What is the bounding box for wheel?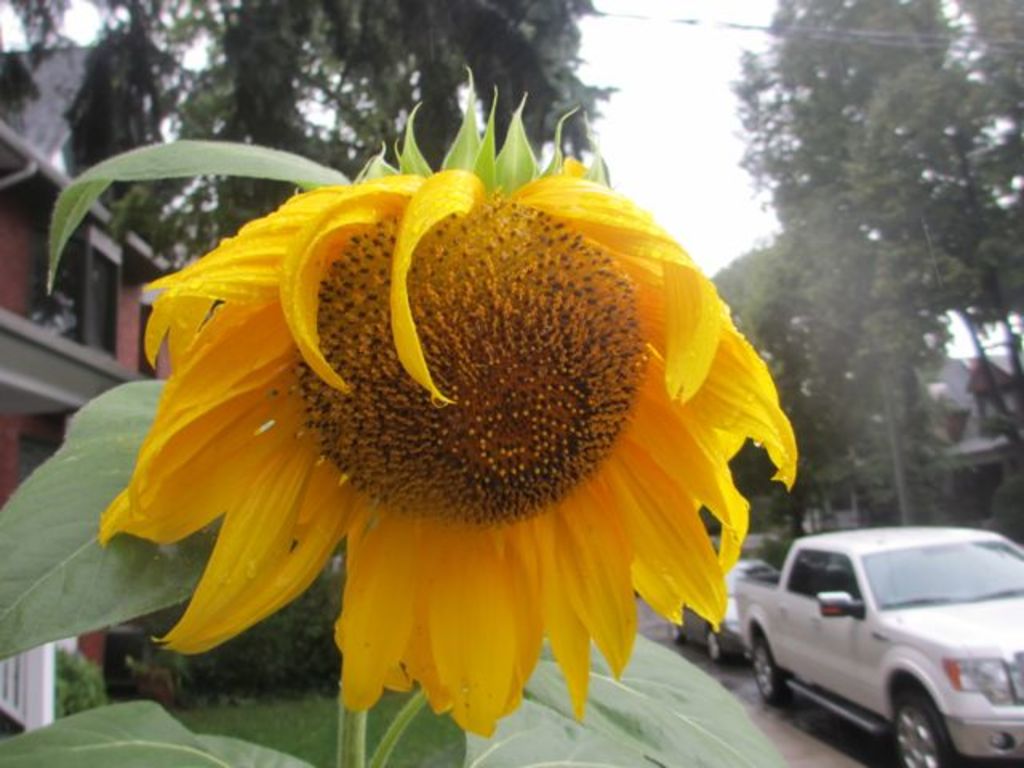
(left=669, top=614, right=685, bottom=645).
